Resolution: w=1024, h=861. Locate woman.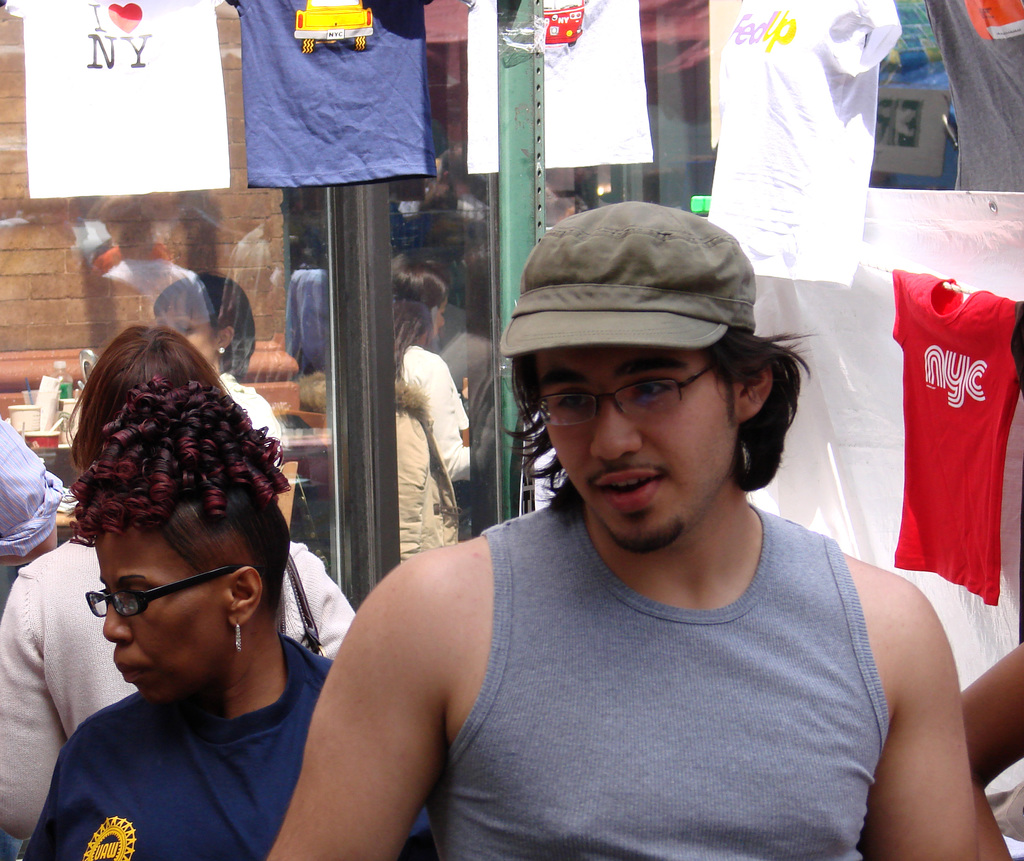
0,352,360,832.
